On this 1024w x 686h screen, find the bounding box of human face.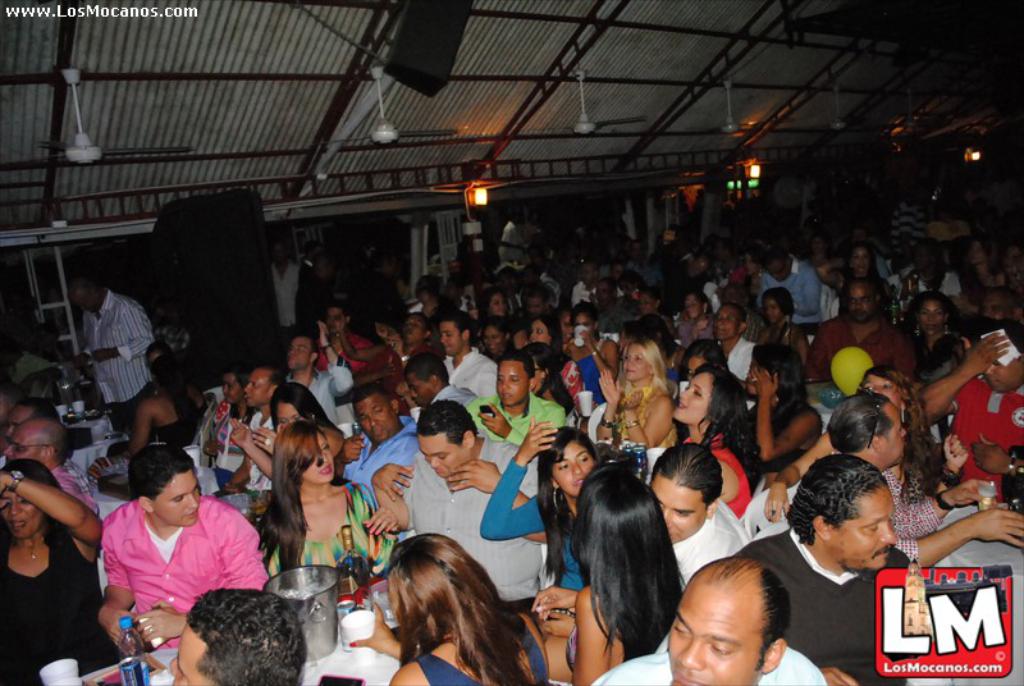
Bounding box: [x1=490, y1=293, x2=511, y2=319].
